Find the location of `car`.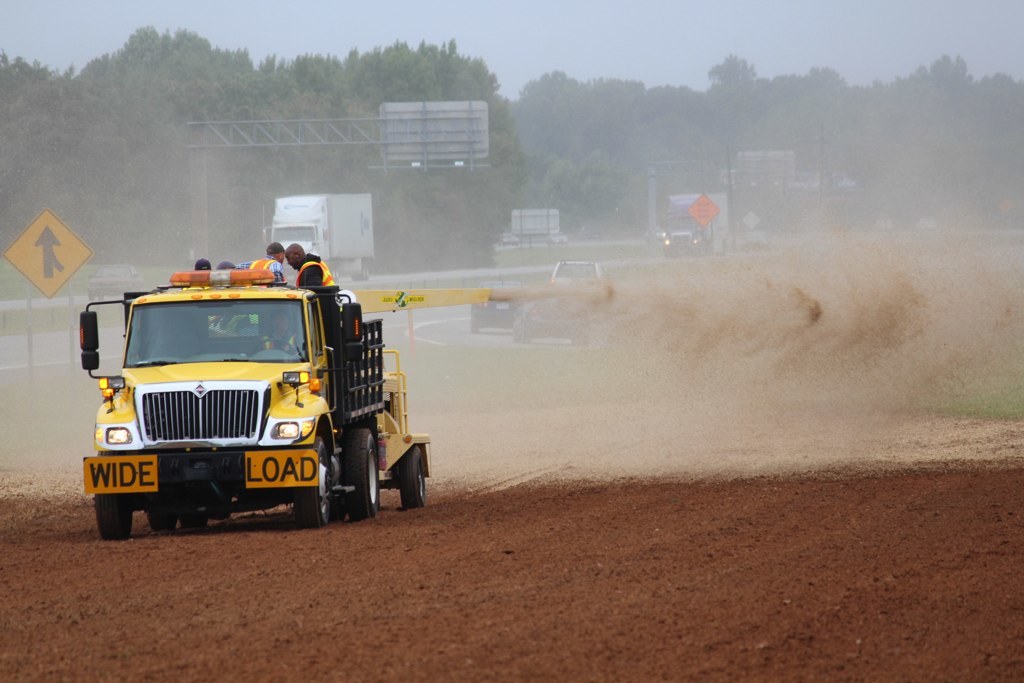
Location: [left=508, top=299, right=598, bottom=352].
